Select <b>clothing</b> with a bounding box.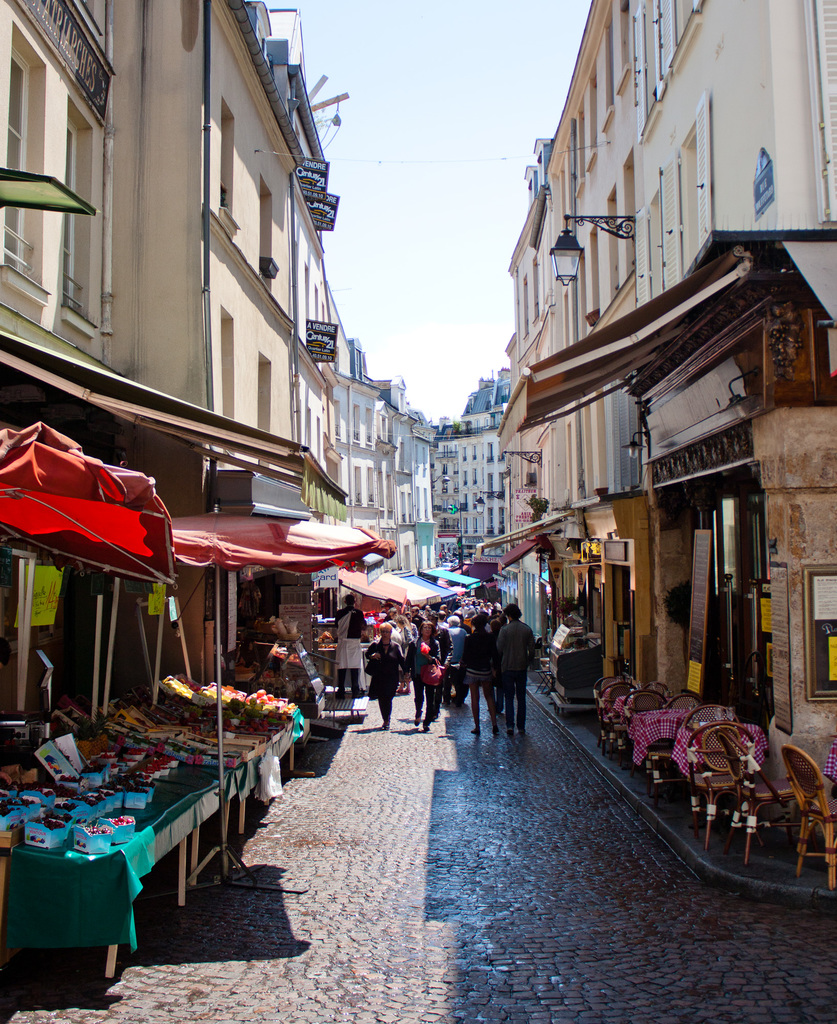
crop(438, 625, 470, 706).
